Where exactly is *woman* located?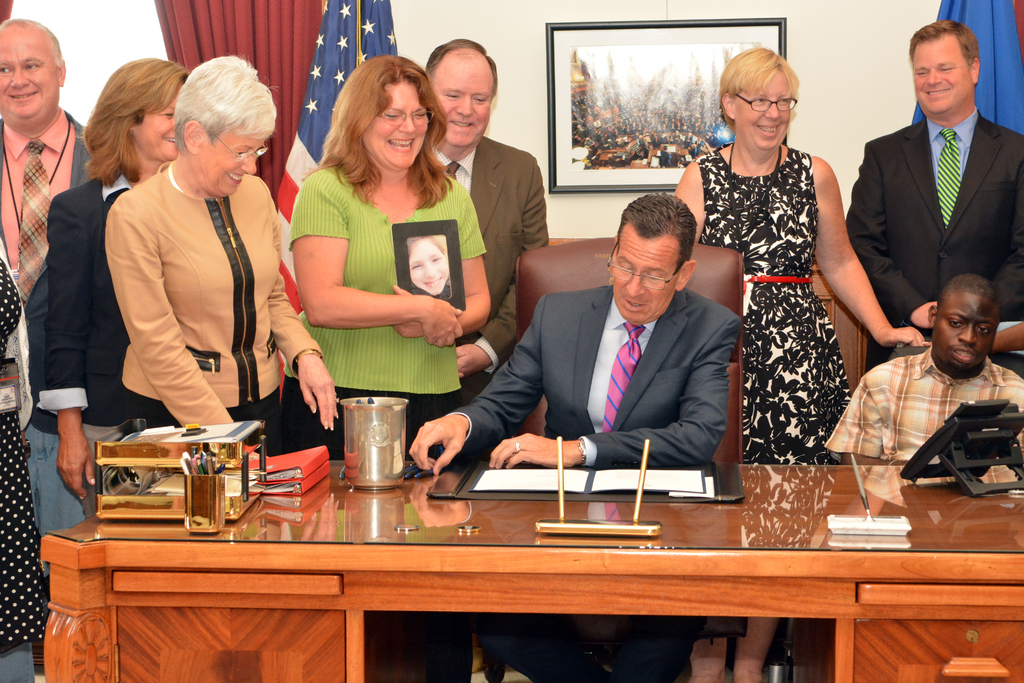
Its bounding box is (673, 43, 926, 682).
